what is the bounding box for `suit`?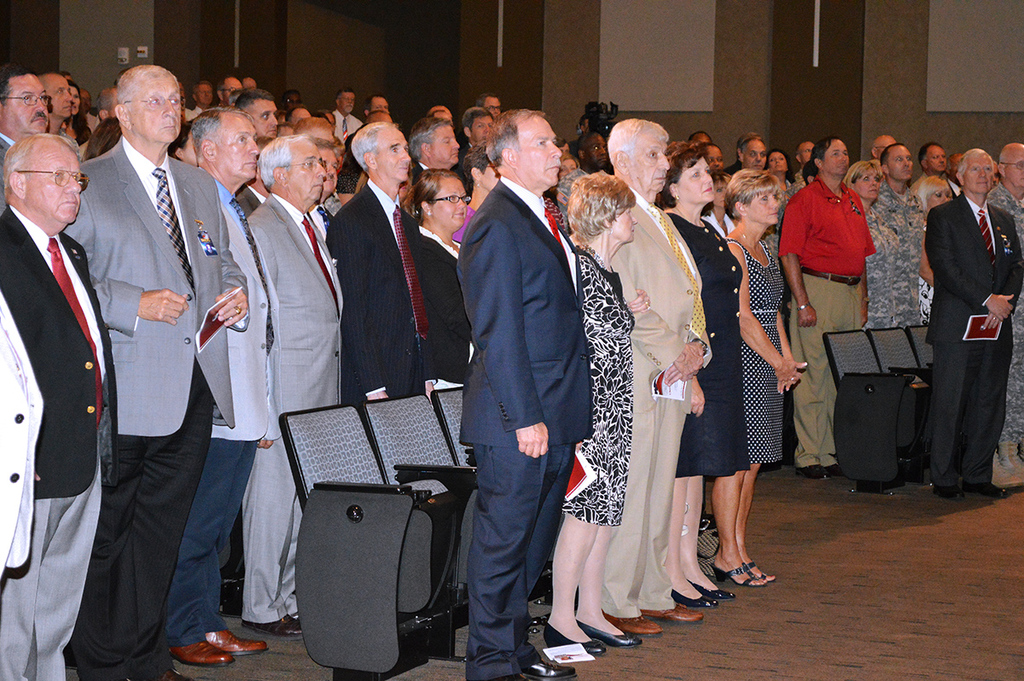
Rect(609, 186, 713, 615).
